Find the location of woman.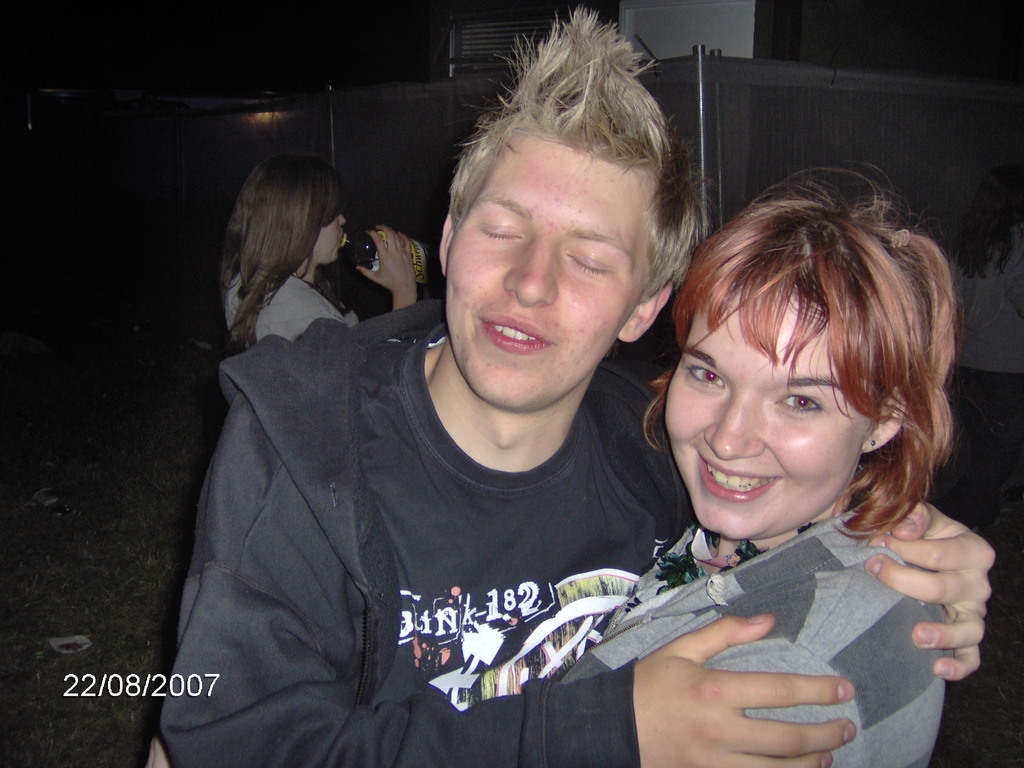
Location: bbox(555, 161, 956, 767).
